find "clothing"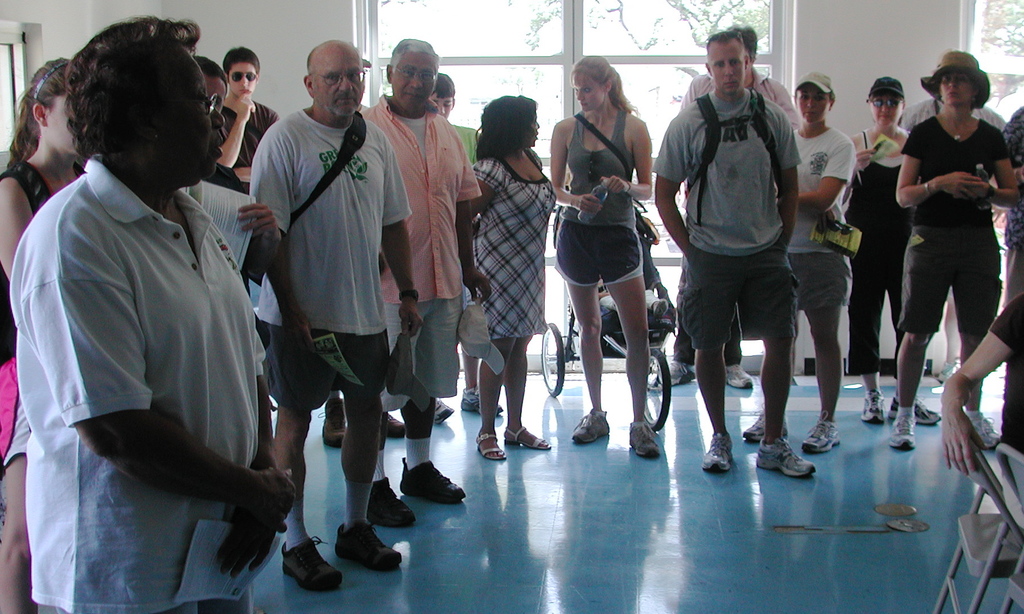
[x1=219, y1=87, x2=278, y2=159]
